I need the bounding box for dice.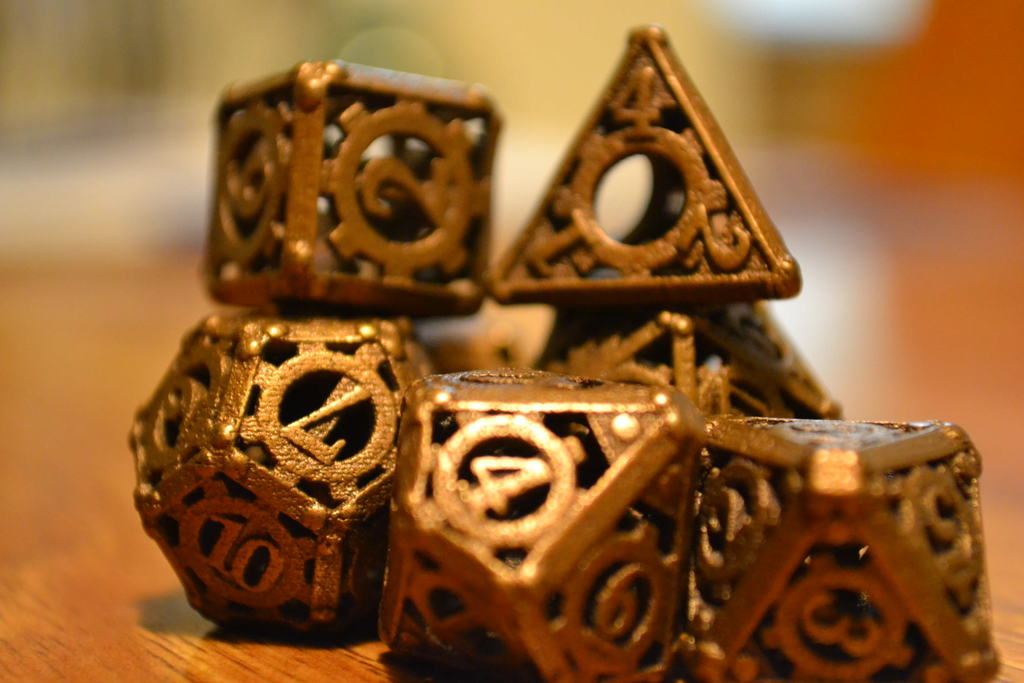
Here it is: locate(125, 313, 444, 629).
